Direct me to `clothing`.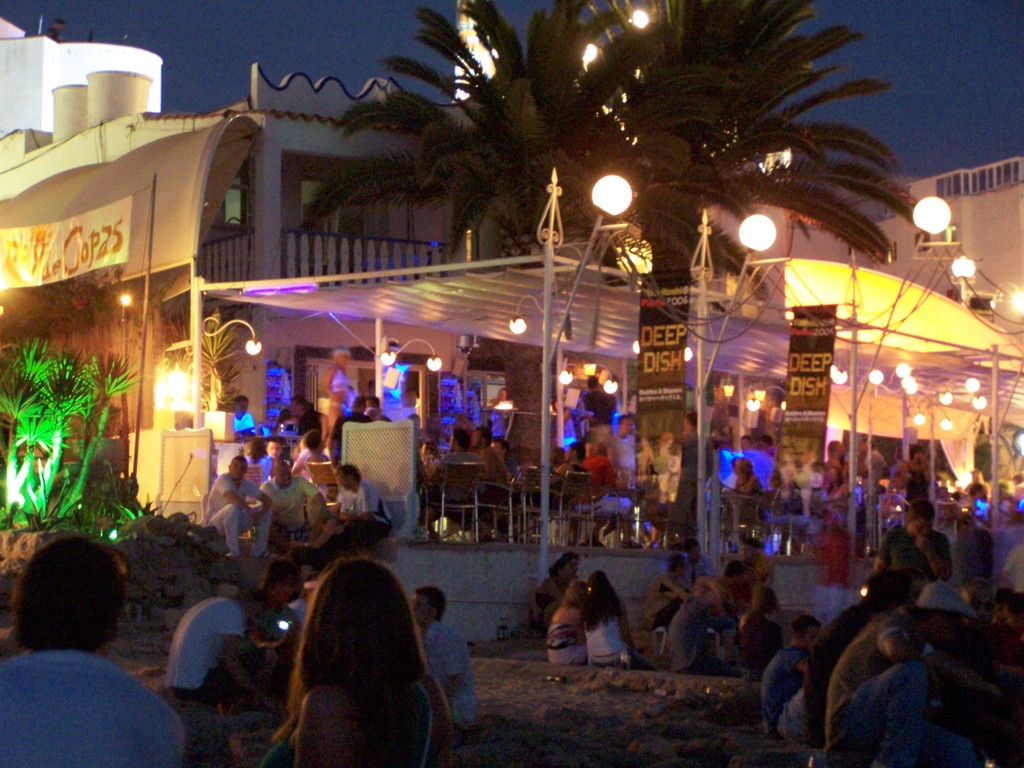
Direction: bbox(244, 602, 293, 657).
